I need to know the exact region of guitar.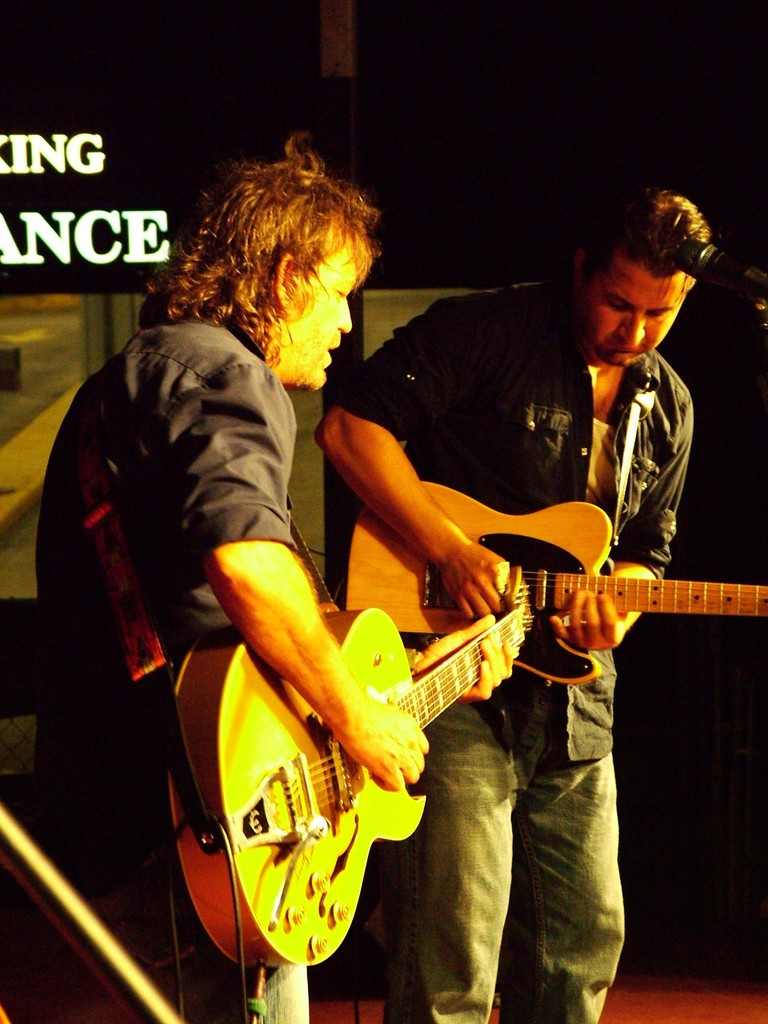
Region: <bbox>169, 617, 527, 970</bbox>.
